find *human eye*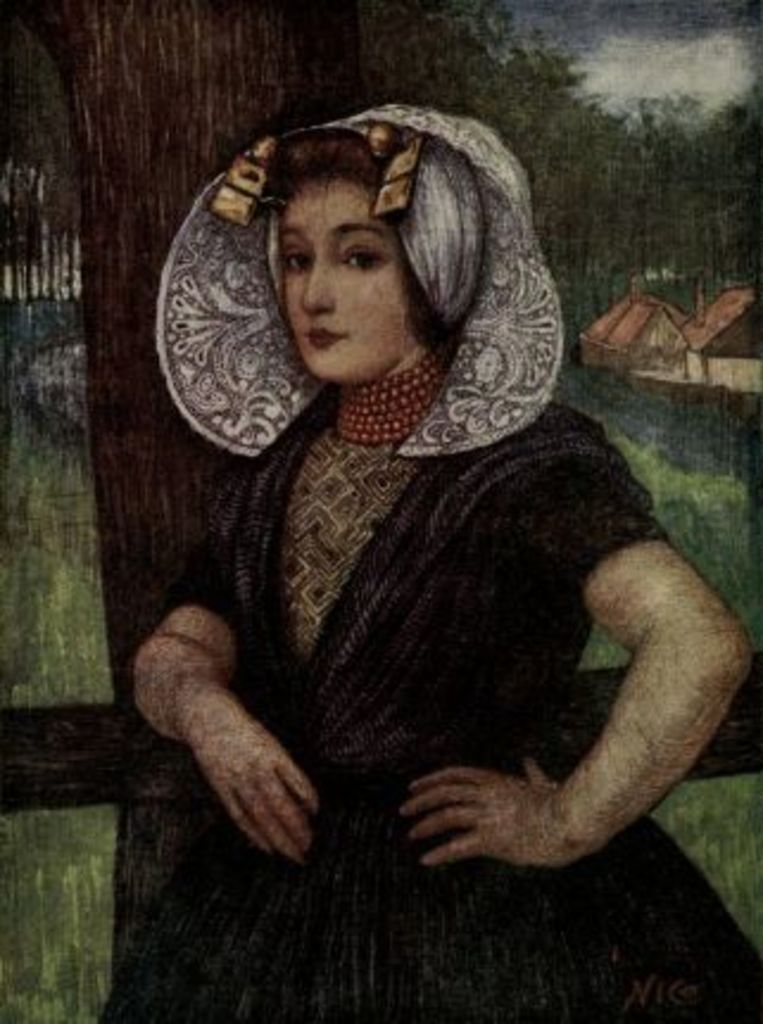
(338, 247, 385, 273)
